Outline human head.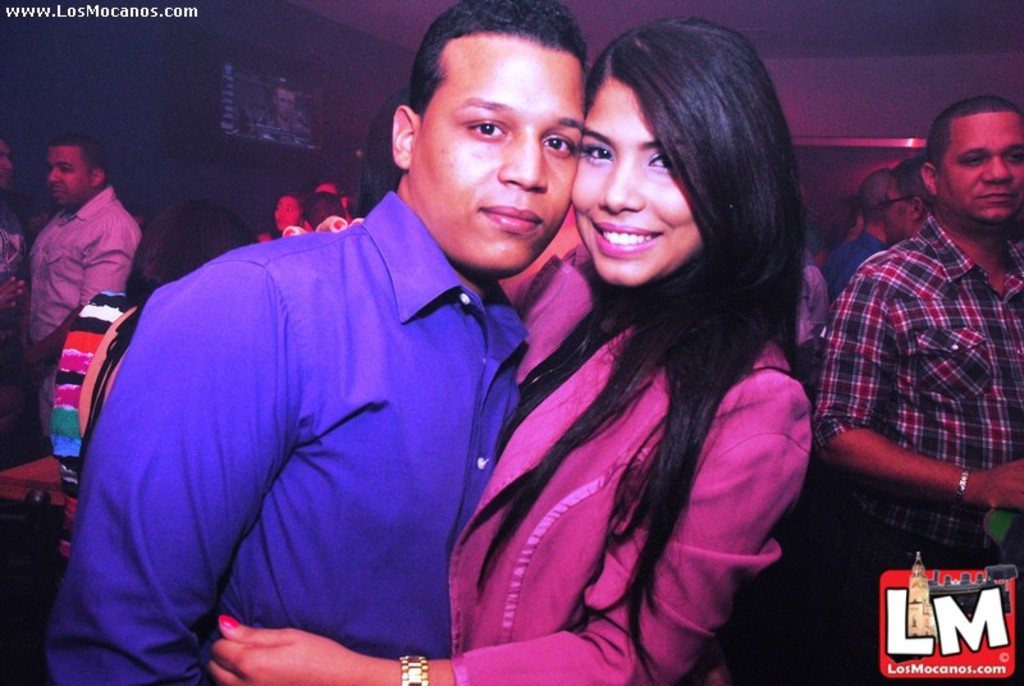
Outline: [x1=918, y1=93, x2=1023, y2=223].
